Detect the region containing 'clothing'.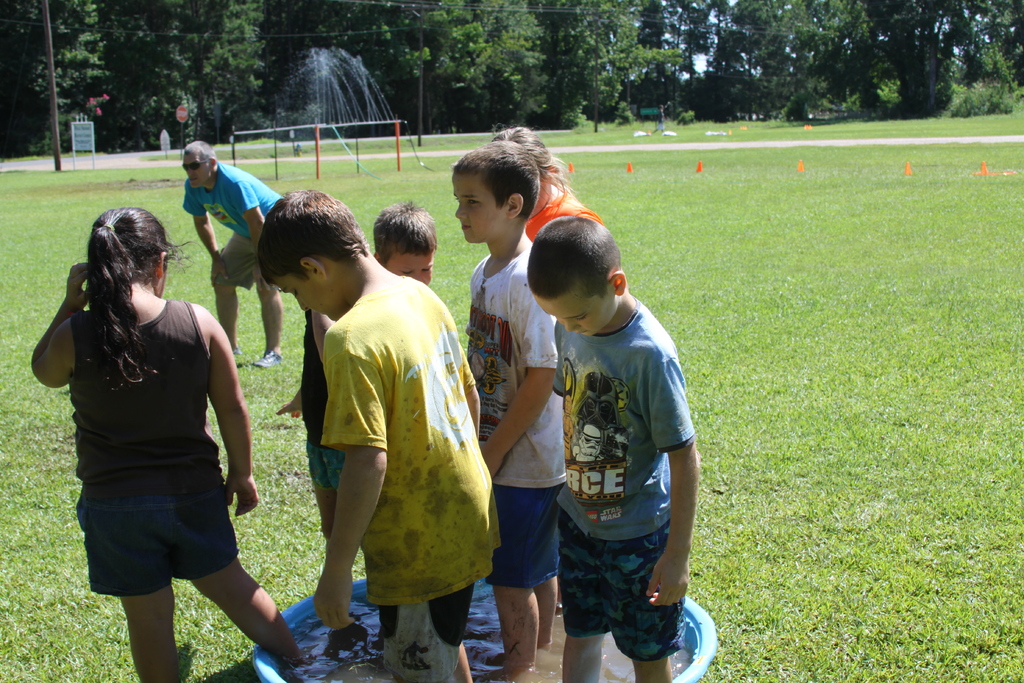
BBox(51, 279, 255, 600).
